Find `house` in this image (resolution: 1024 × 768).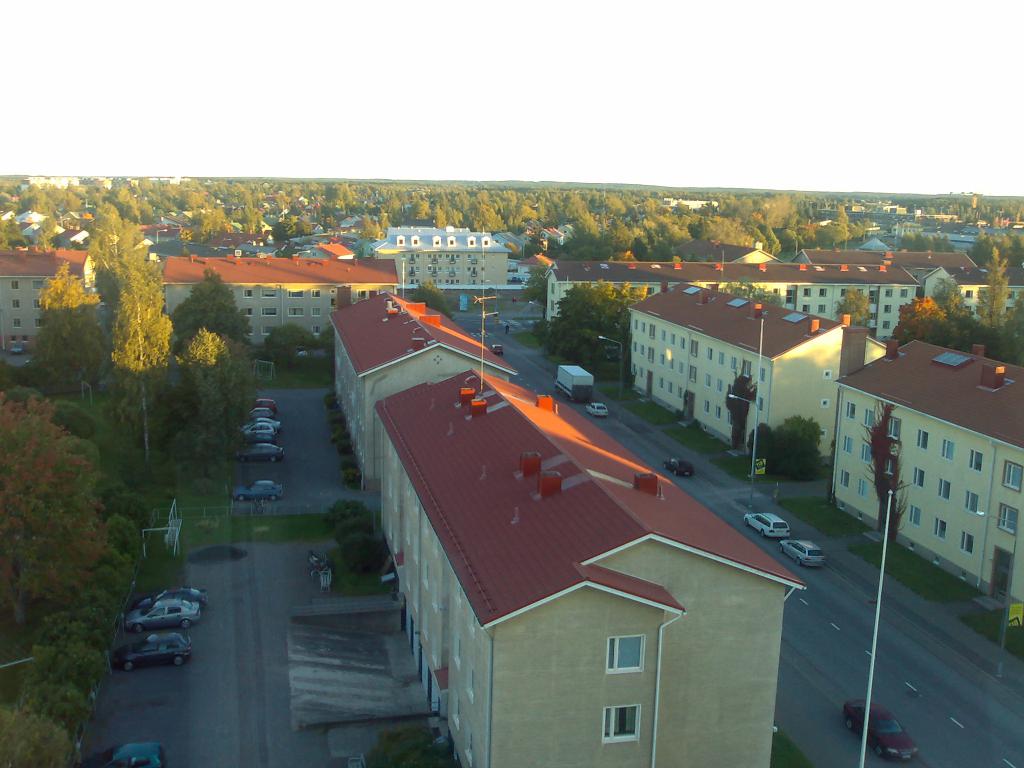
<box>822,276,1023,613</box>.
